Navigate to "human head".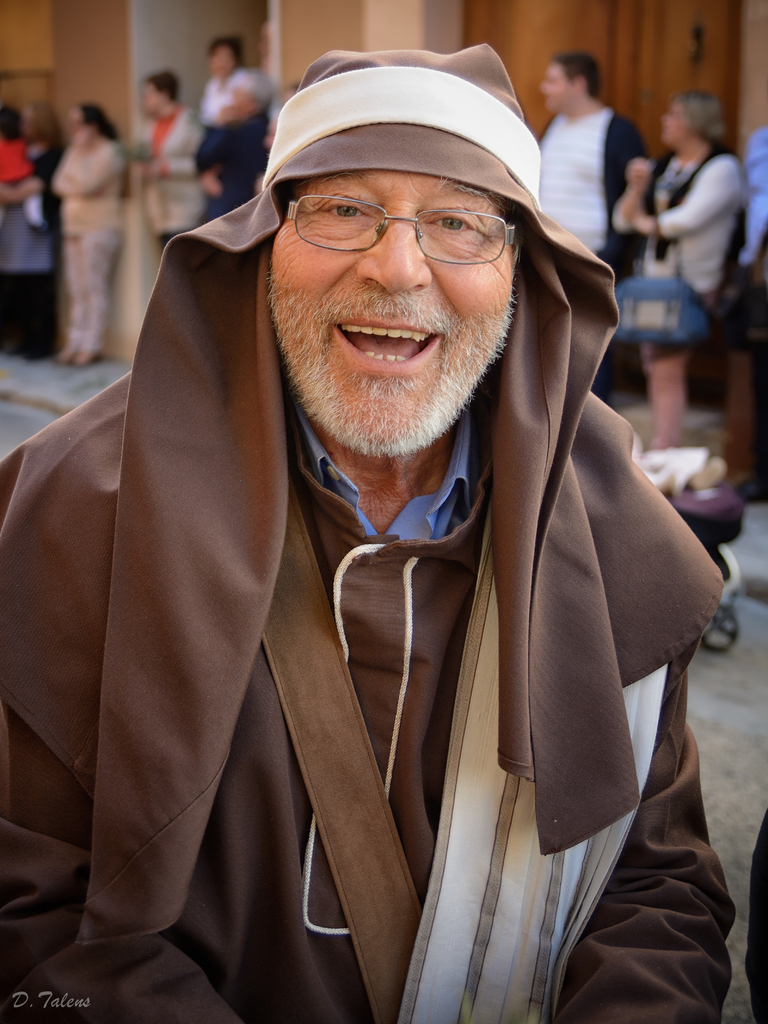
Navigation target: (205,37,244,79).
